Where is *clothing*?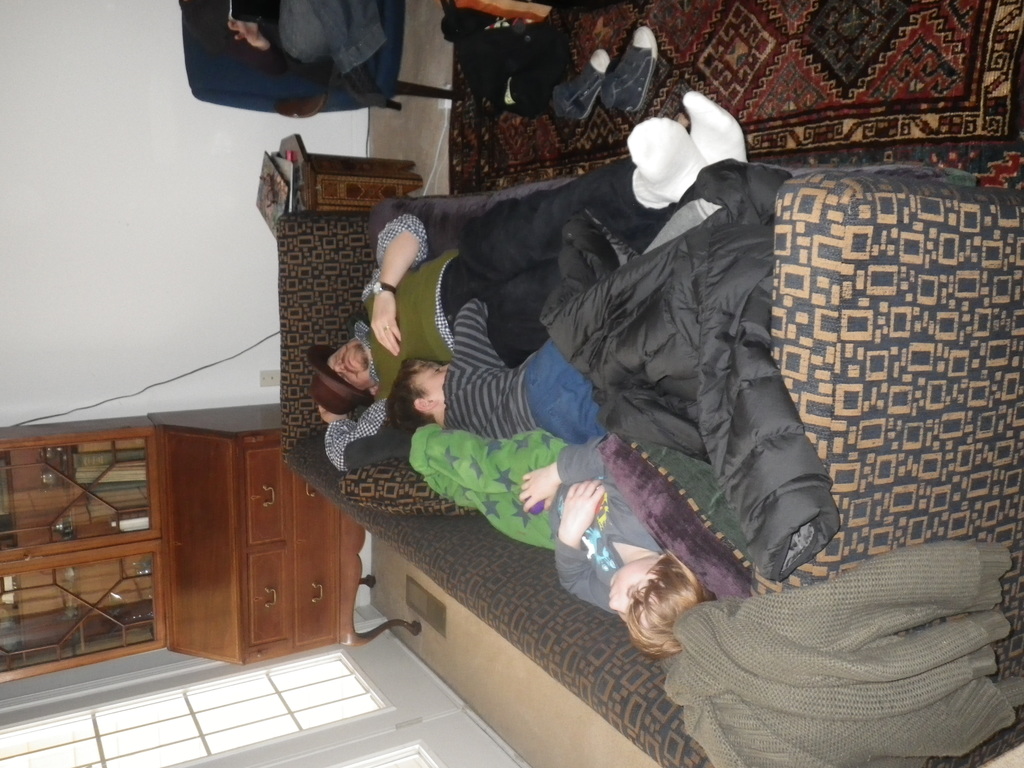
bbox(440, 299, 605, 433).
